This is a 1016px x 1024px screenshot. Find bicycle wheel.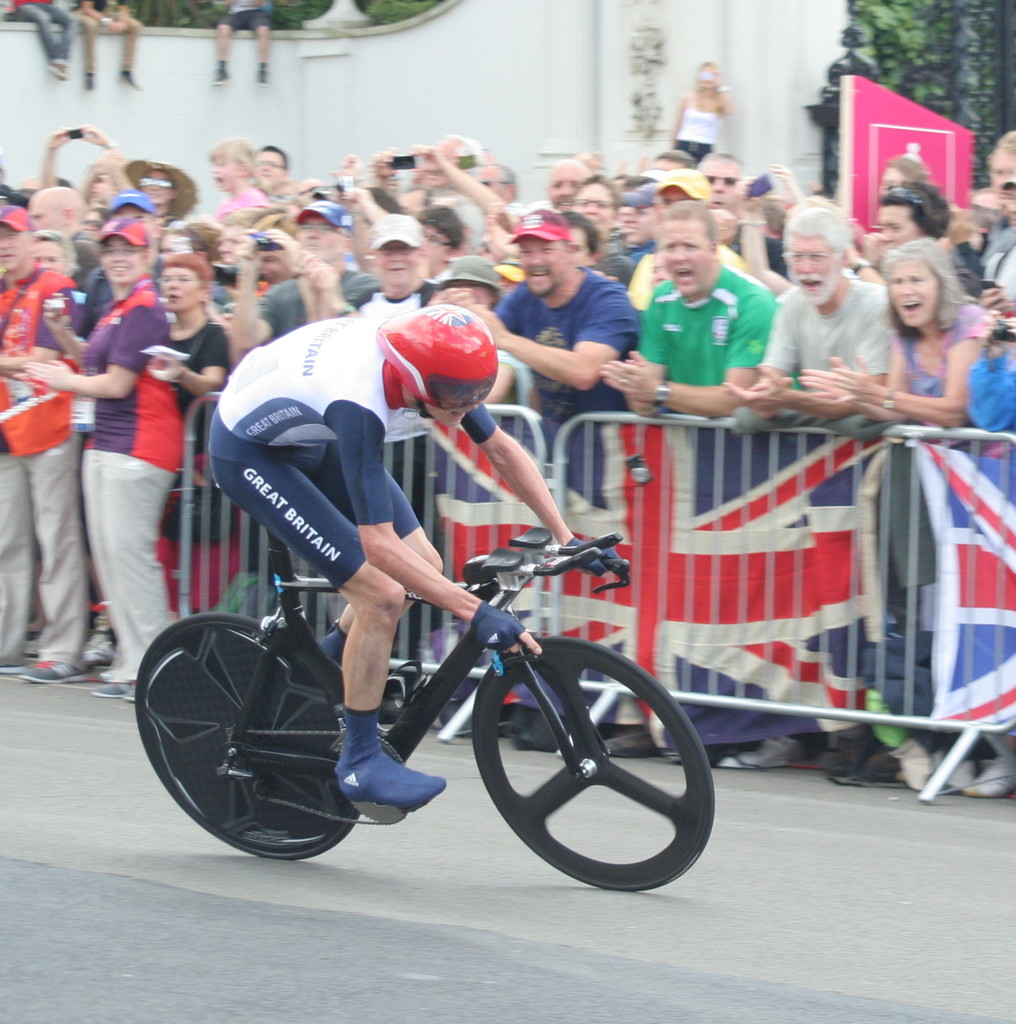
Bounding box: [157,618,356,855].
